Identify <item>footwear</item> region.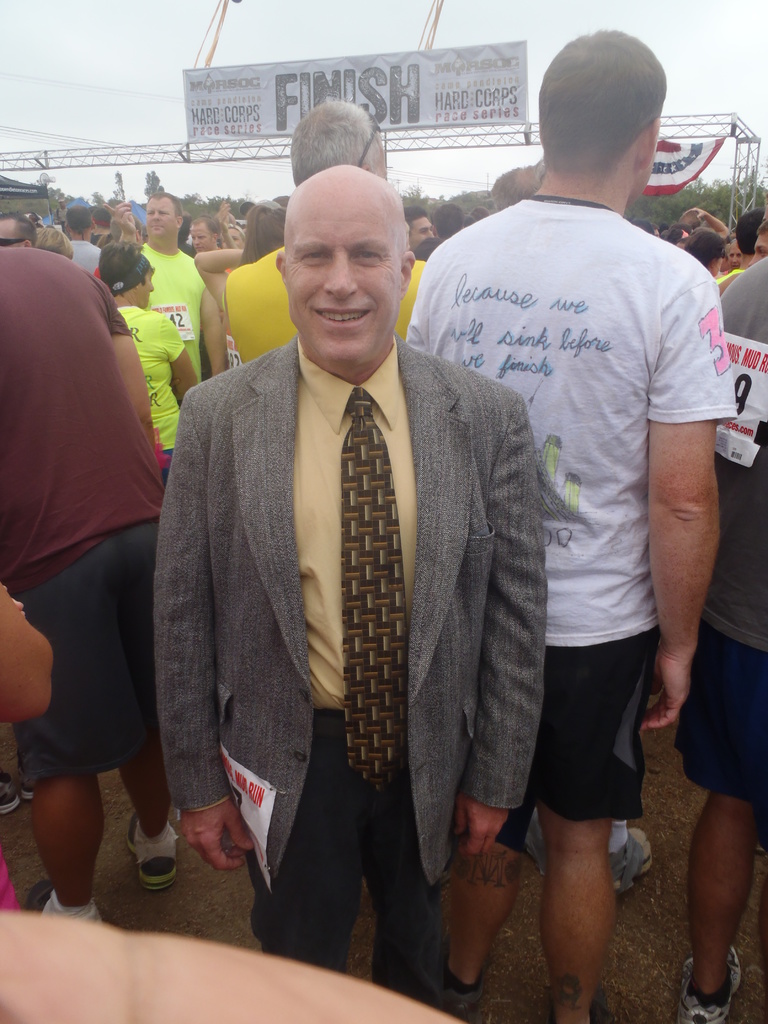
Region: (596, 829, 649, 896).
